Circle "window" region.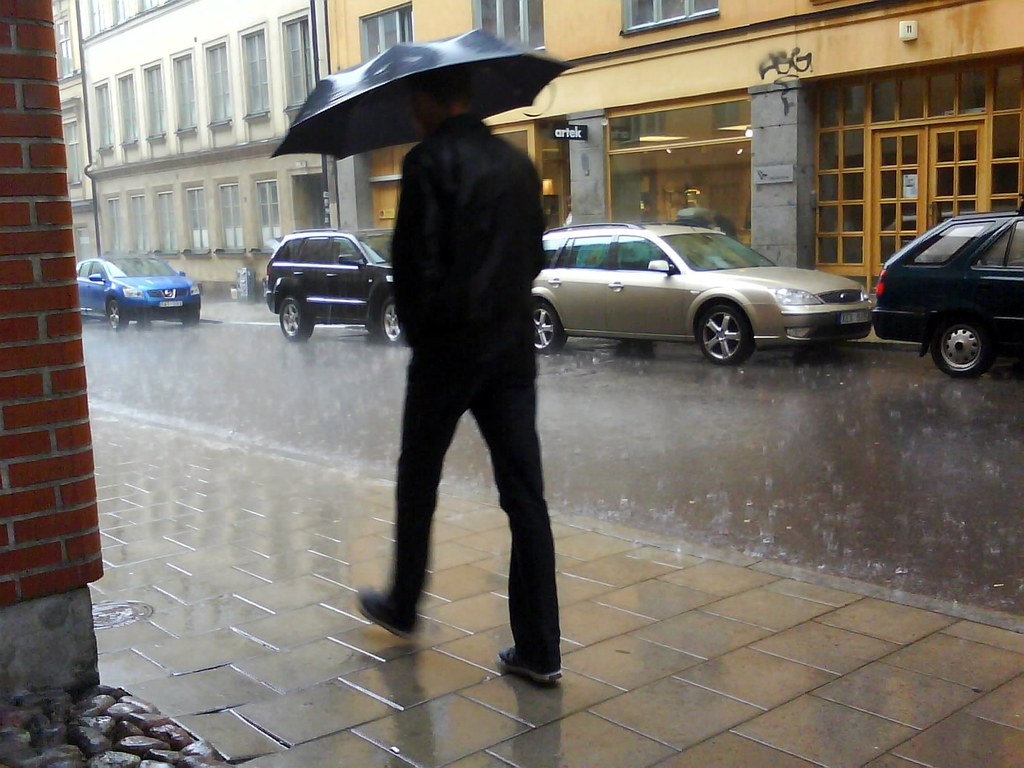
Region: region(175, 56, 199, 126).
